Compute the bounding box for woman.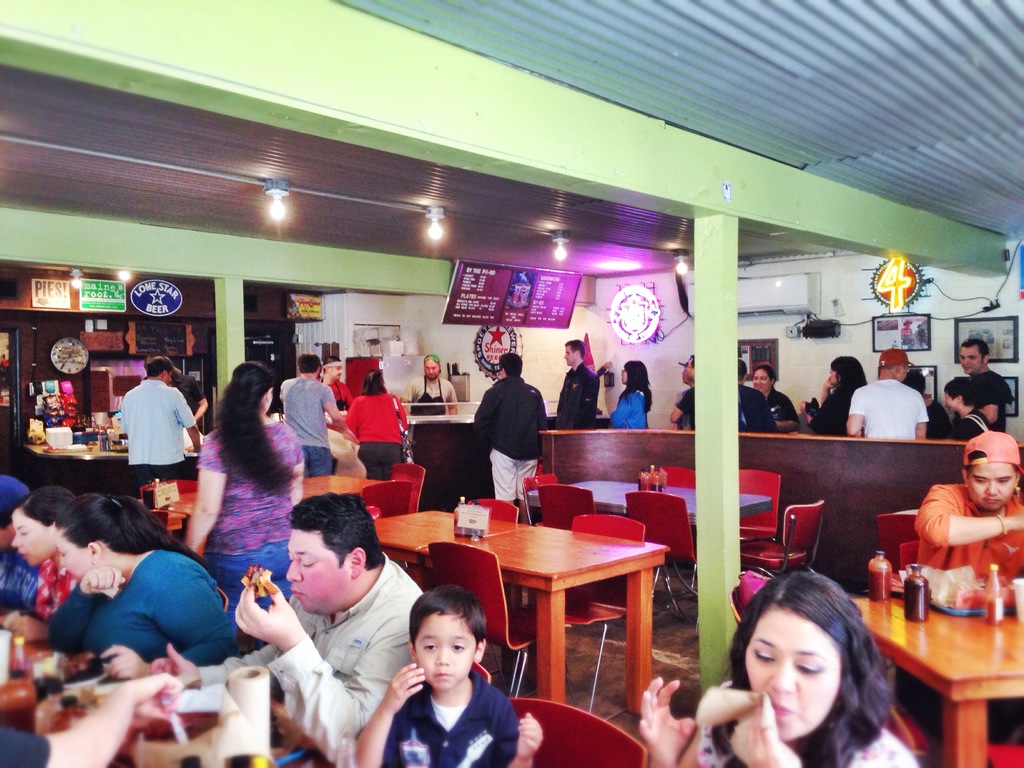
{"x1": 39, "y1": 491, "x2": 237, "y2": 678}.
